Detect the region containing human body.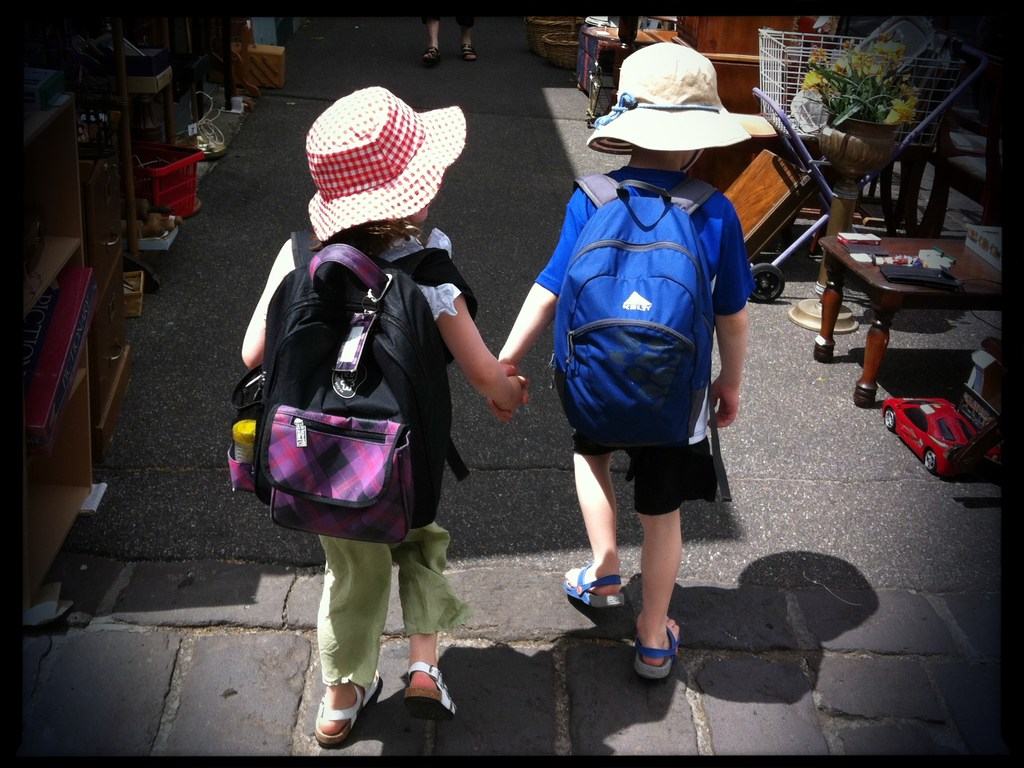
rect(242, 217, 529, 743).
